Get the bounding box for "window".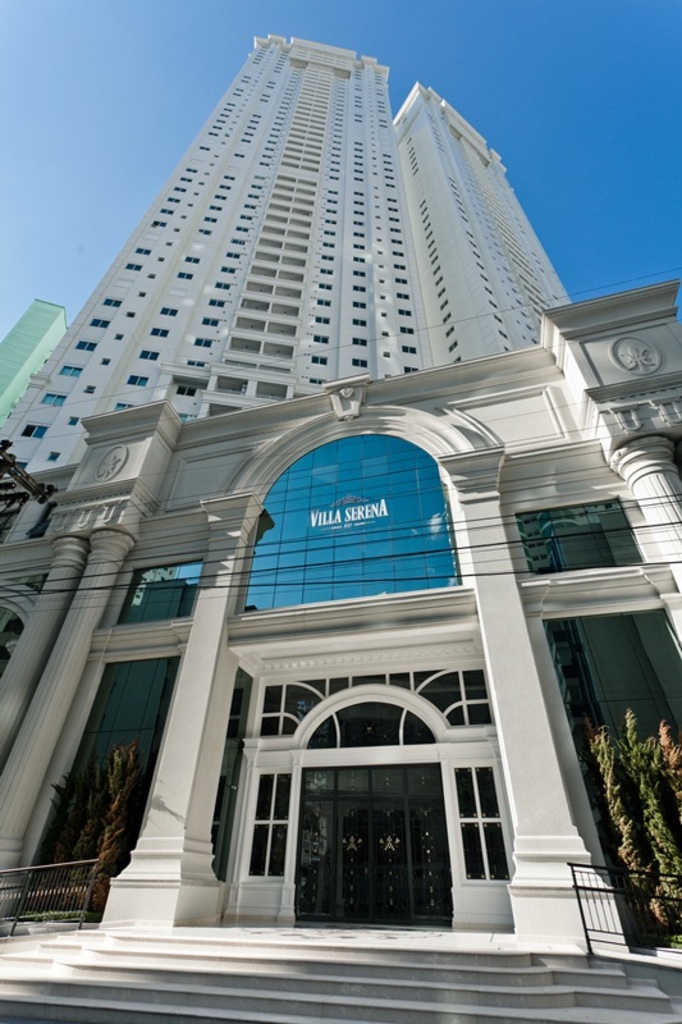
[27,424,45,444].
